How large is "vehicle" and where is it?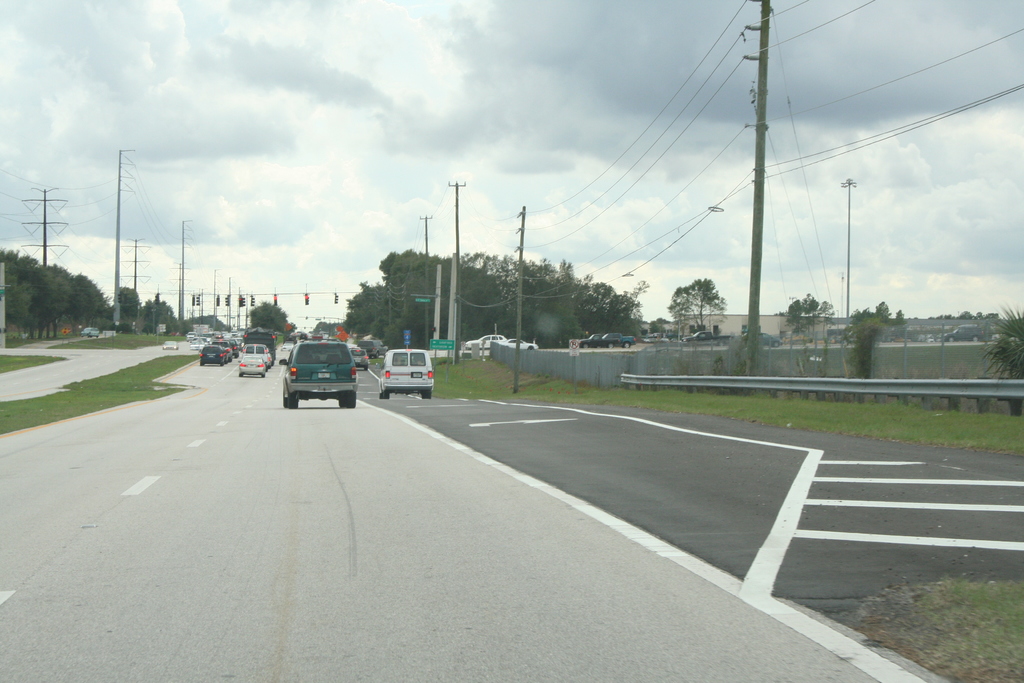
Bounding box: 358 336 381 362.
